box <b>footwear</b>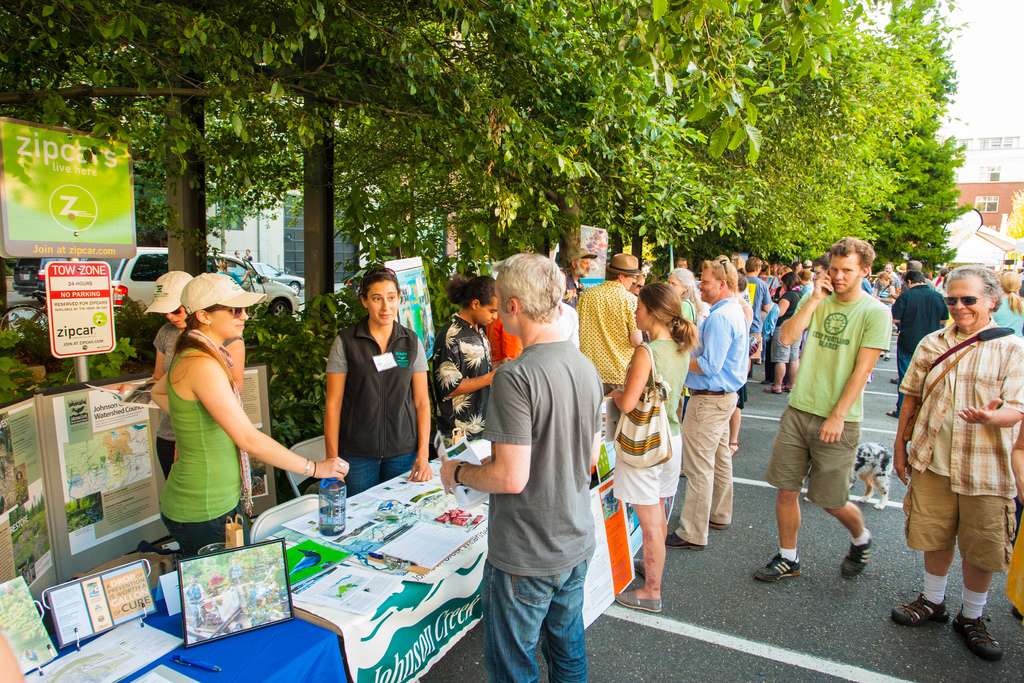
666, 532, 708, 548
